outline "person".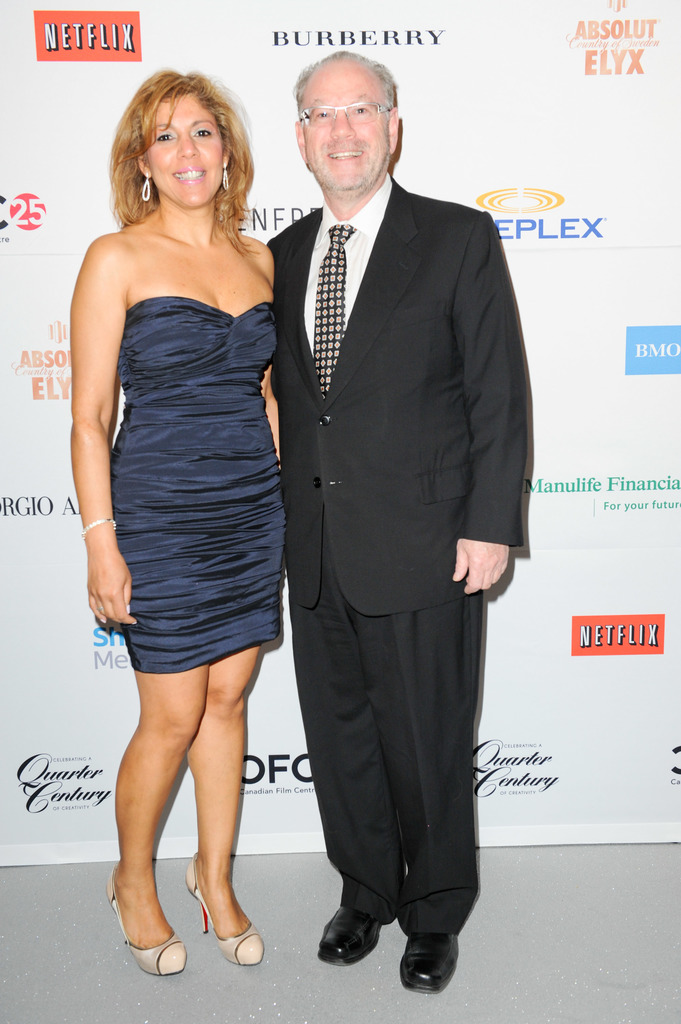
Outline: l=67, t=67, r=280, b=987.
